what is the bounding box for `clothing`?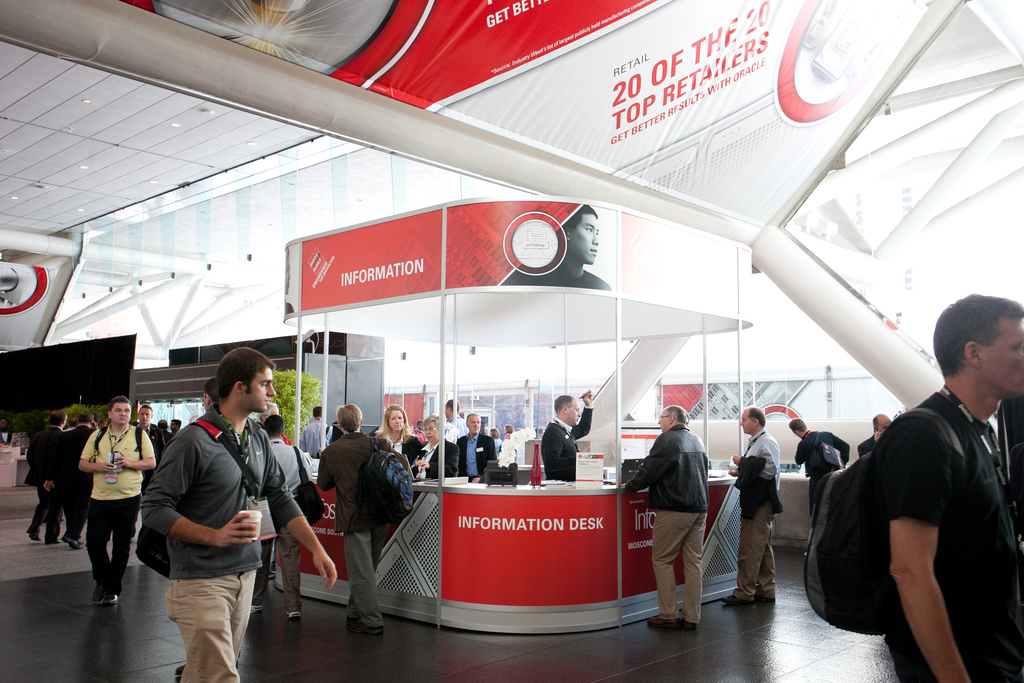
x1=730, y1=486, x2=784, y2=597.
